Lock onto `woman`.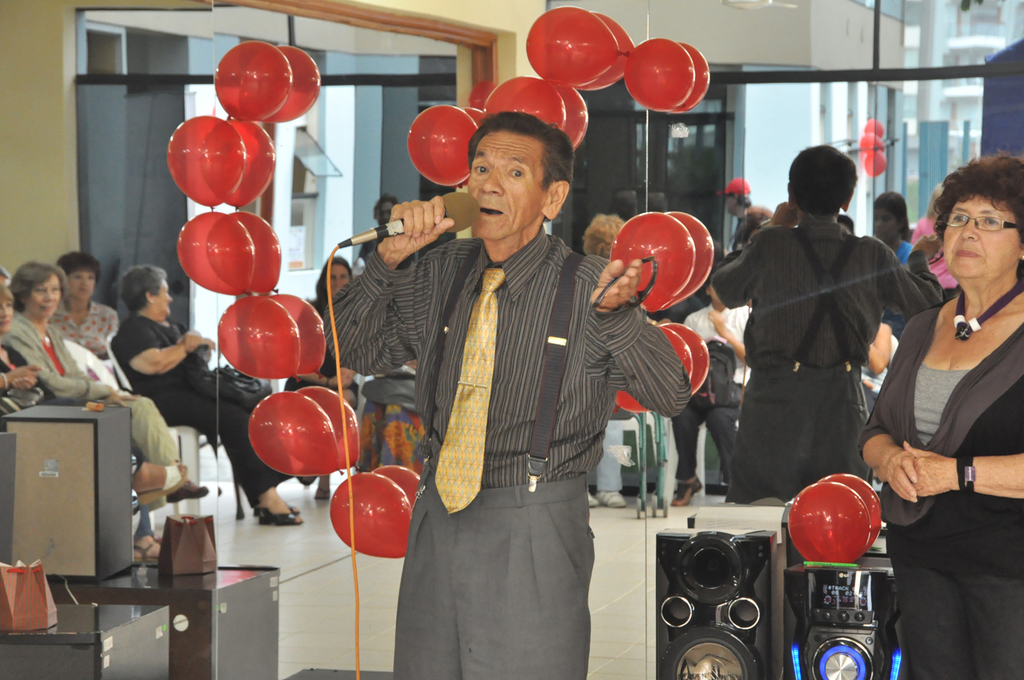
Locked: <bbox>284, 258, 363, 502</bbox>.
